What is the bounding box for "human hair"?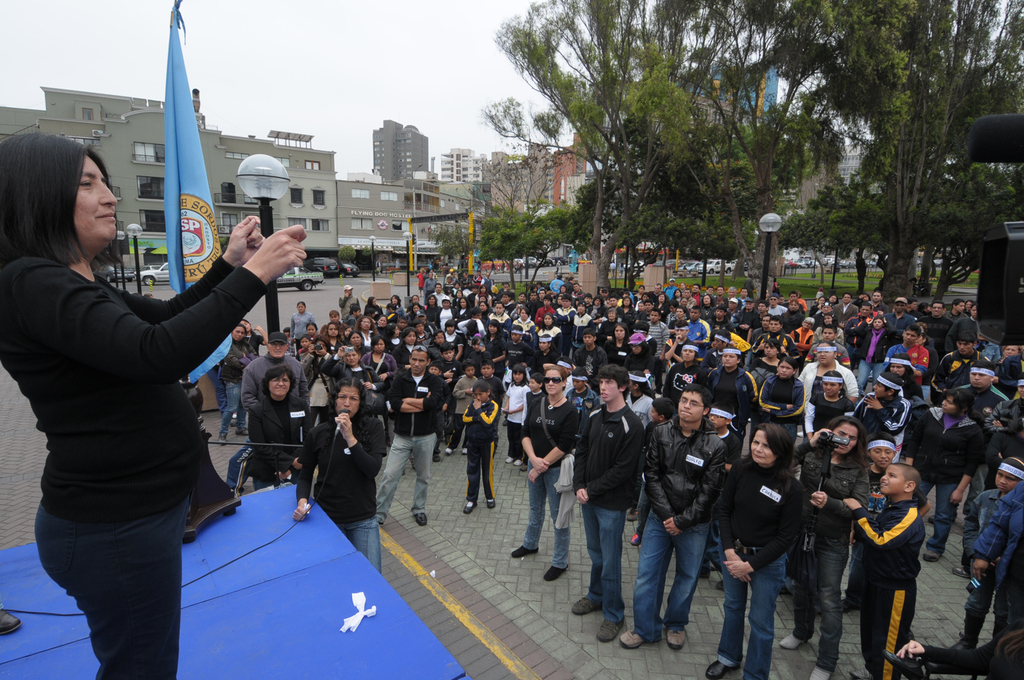
select_region(870, 432, 893, 458).
